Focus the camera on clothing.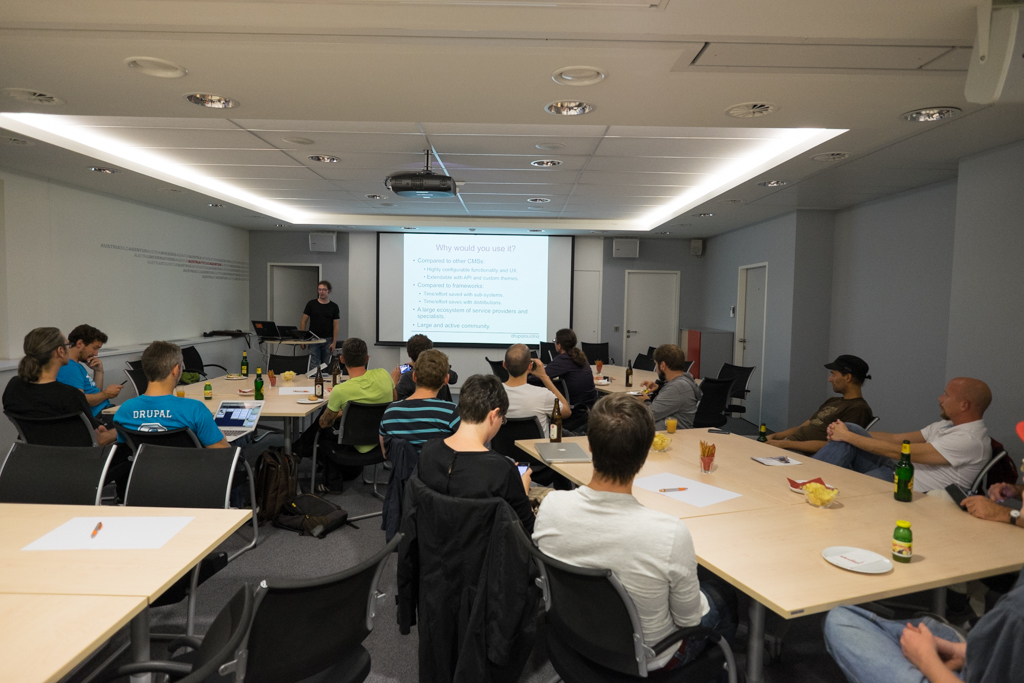
Focus region: region(51, 364, 102, 400).
